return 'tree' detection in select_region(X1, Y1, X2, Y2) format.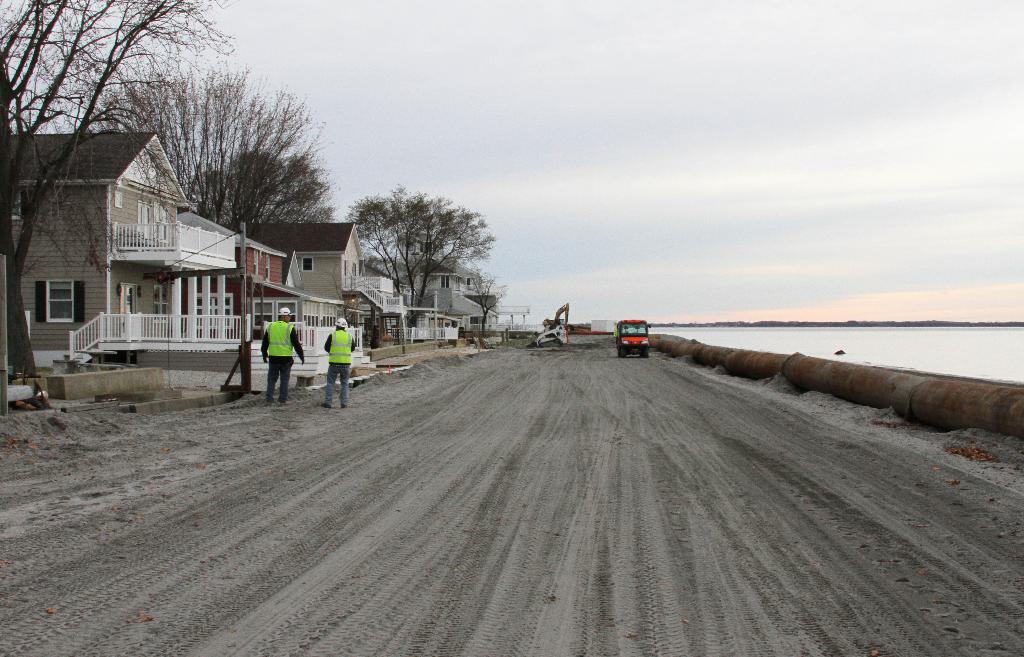
select_region(0, 0, 234, 381).
